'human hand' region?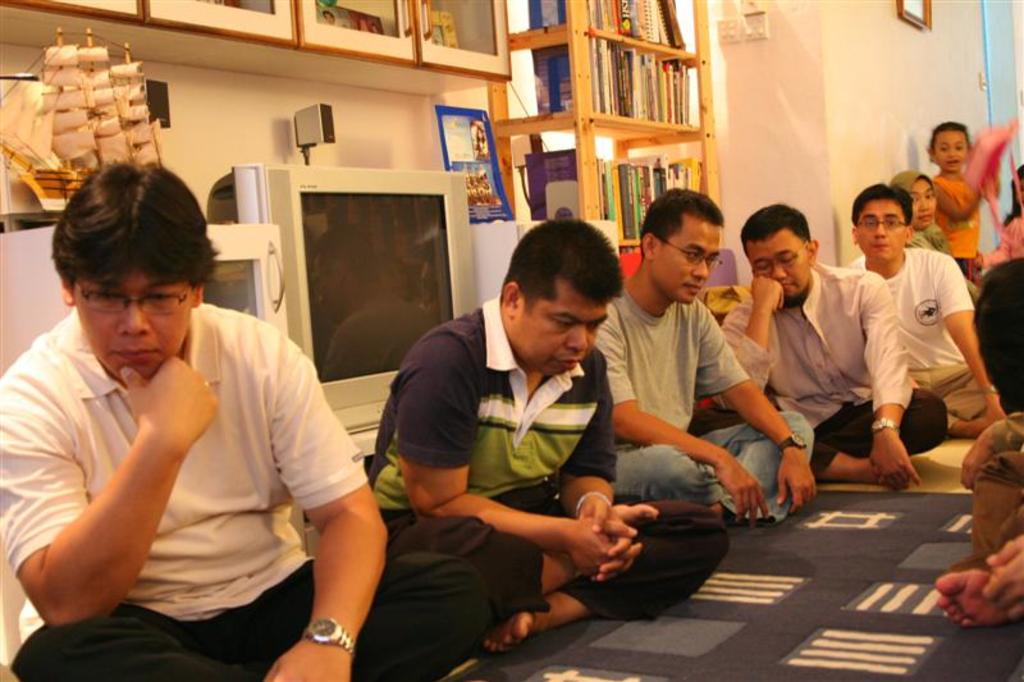
pyautogui.locateOnScreen(978, 536, 1023, 619)
